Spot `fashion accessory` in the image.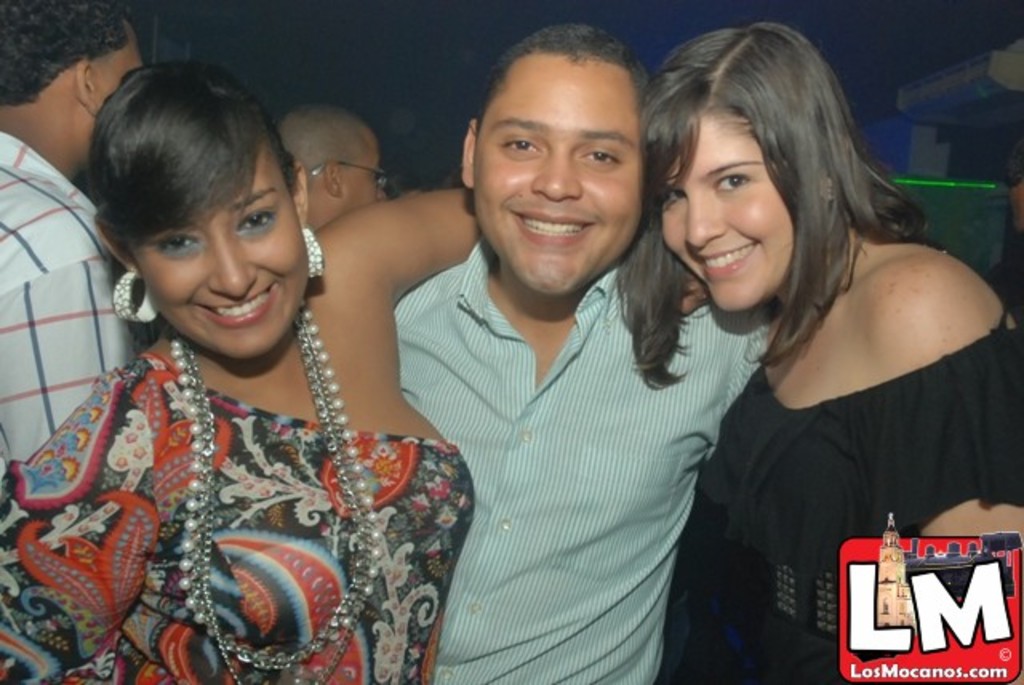
`fashion accessory` found at (left=294, top=221, right=323, bottom=282).
